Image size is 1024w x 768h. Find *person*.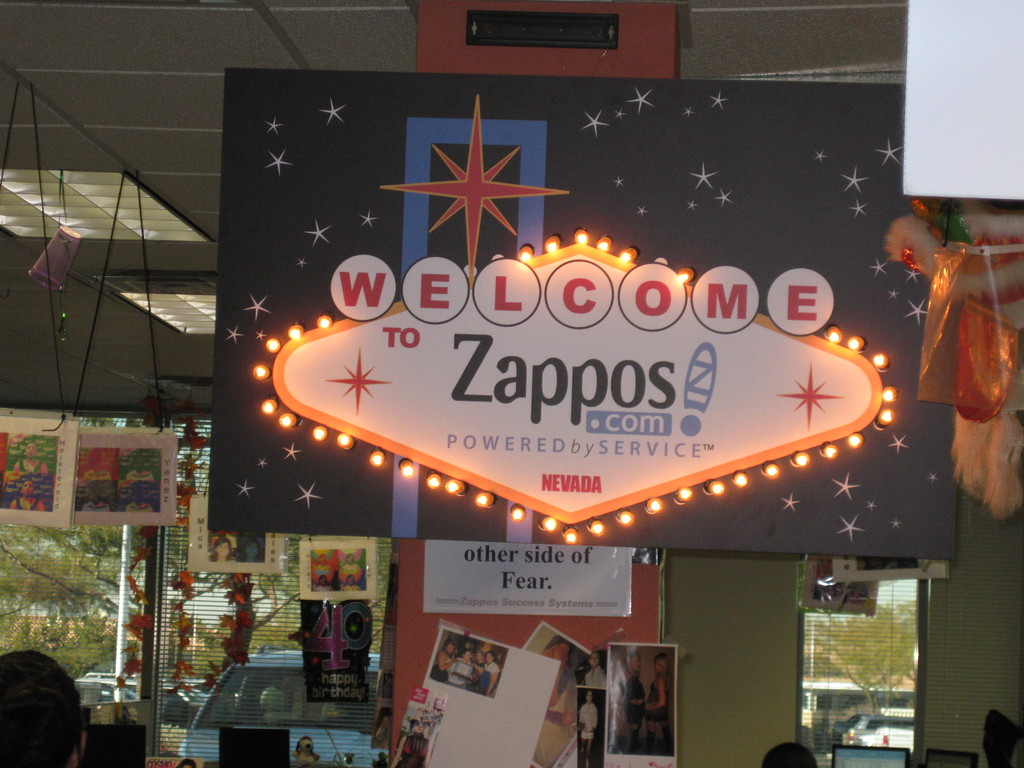
detection(0, 647, 90, 767).
